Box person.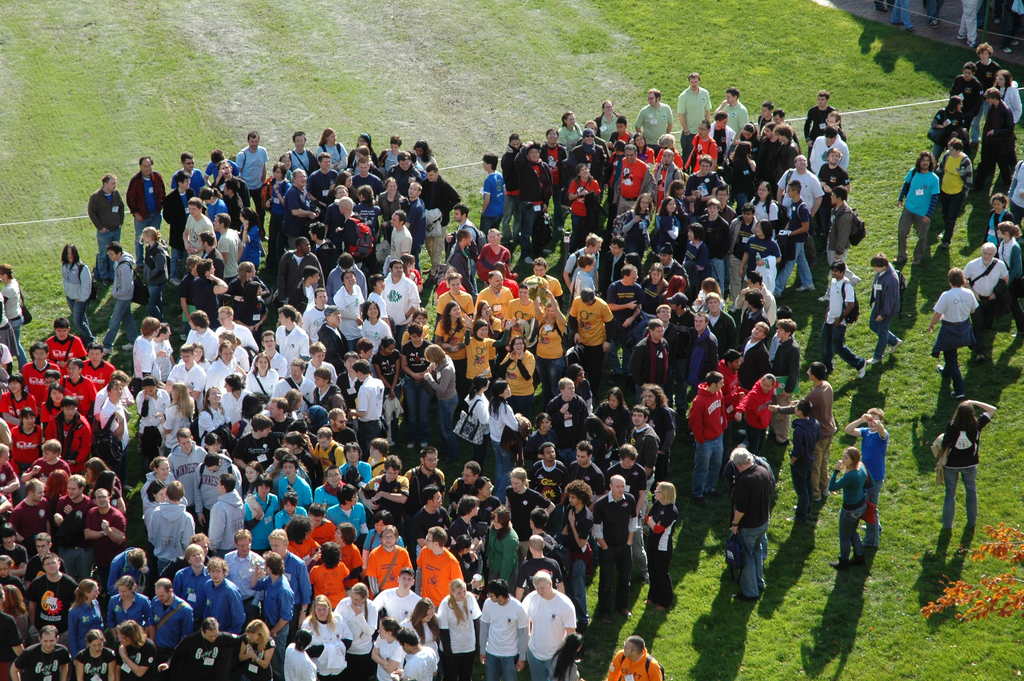
bbox=(364, 332, 378, 370).
